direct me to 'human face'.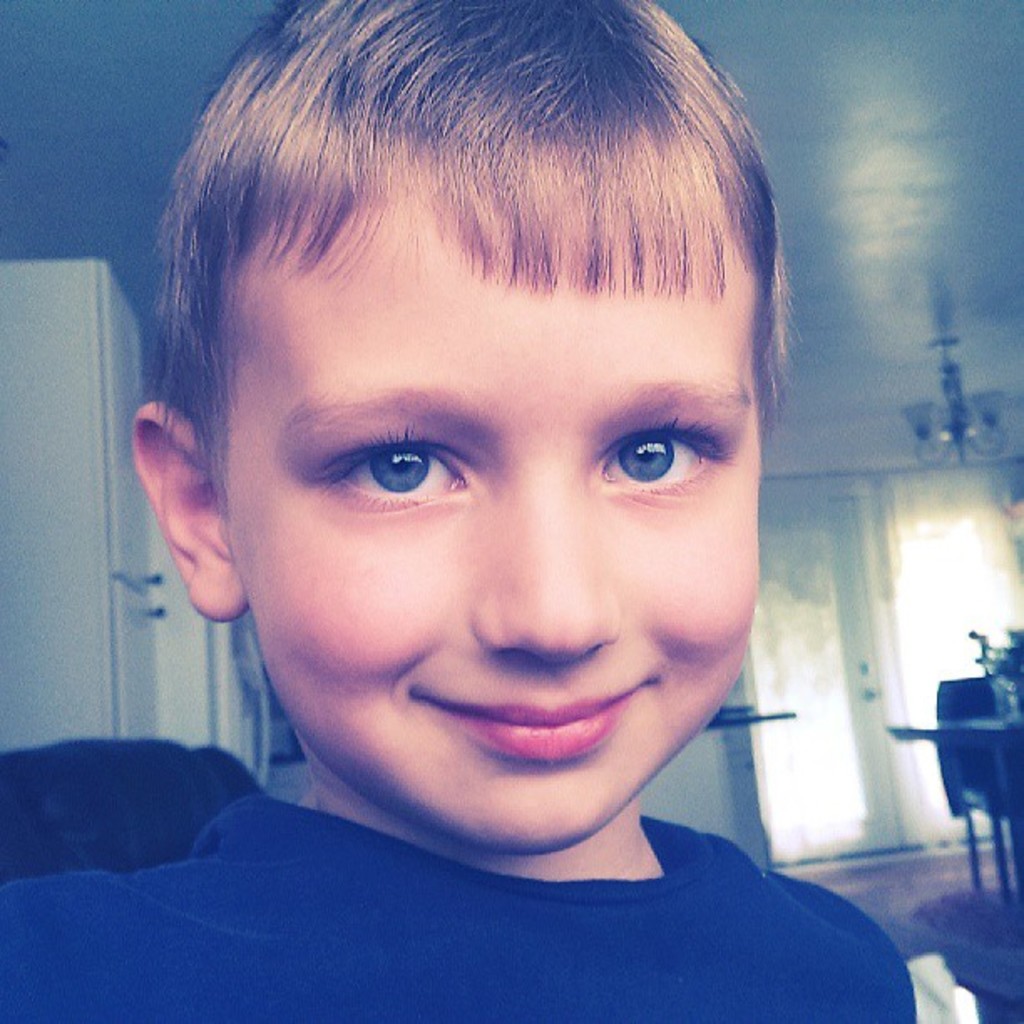
Direction: l=216, t=164, r=763, b=853.
